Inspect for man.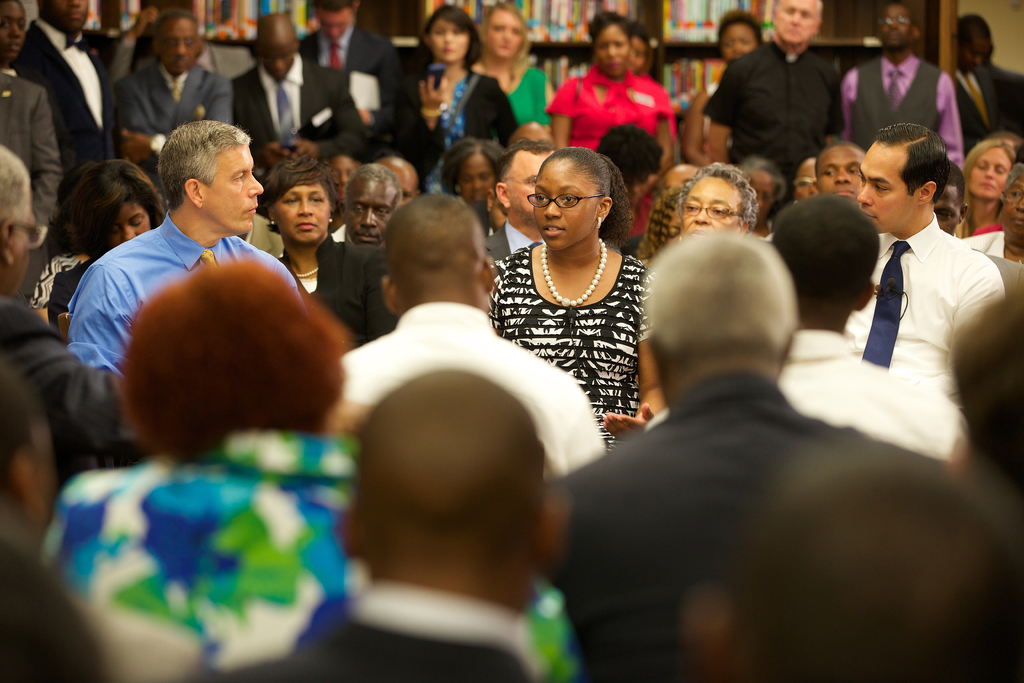
Inspection: [x1=67, y1=117, x2=305, y2=379].
